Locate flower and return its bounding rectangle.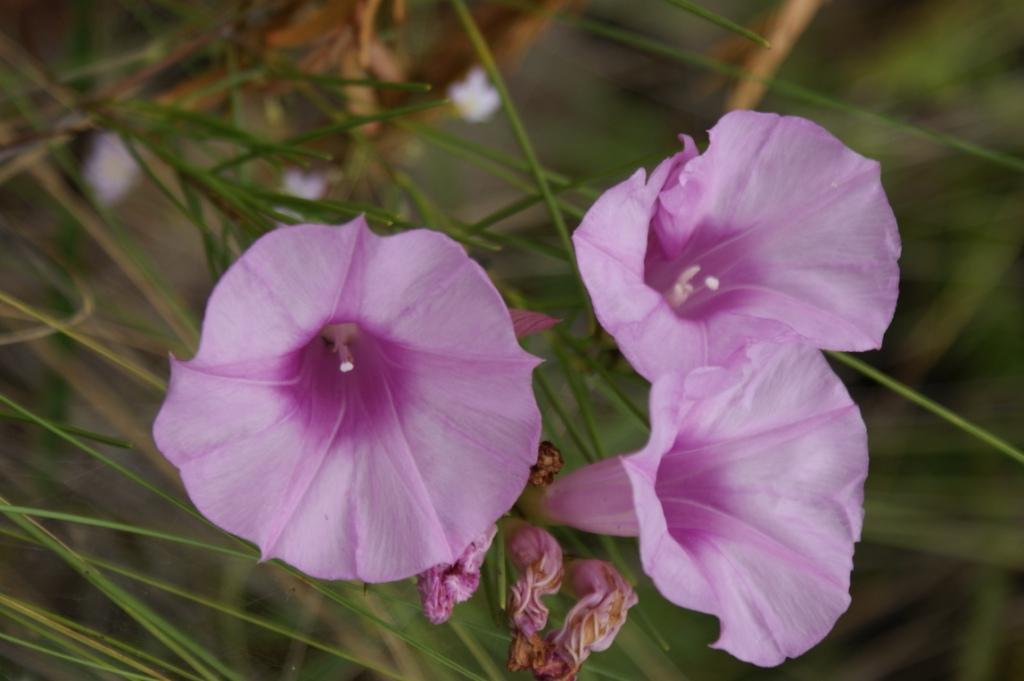
select_region(495, 519, 575, 641).
